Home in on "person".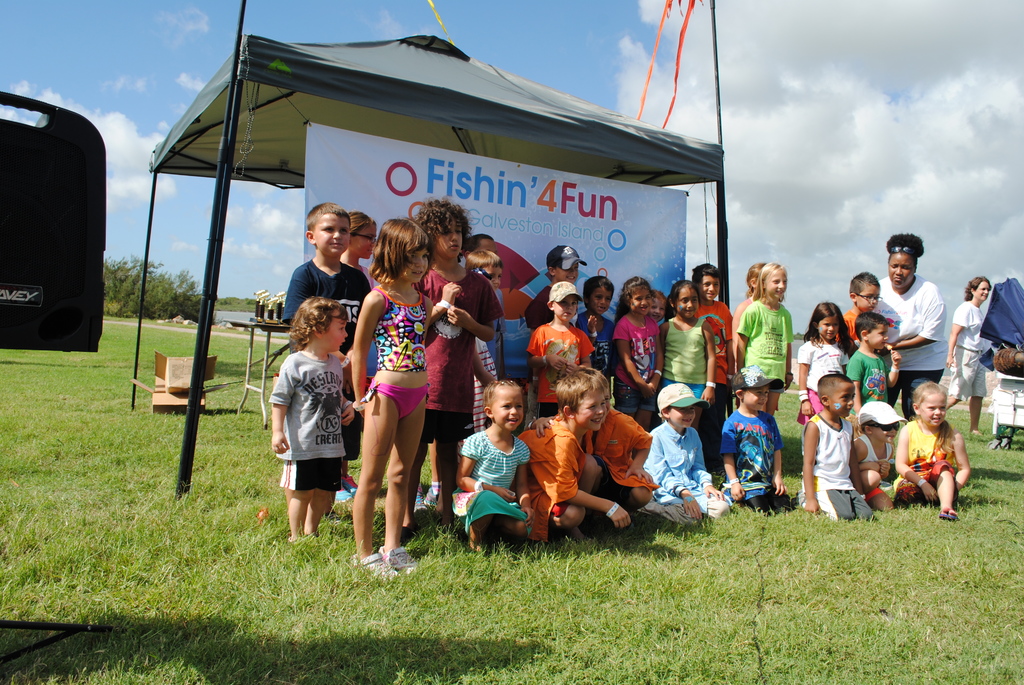
Homed in at crop(897, 380, 977, 524).
